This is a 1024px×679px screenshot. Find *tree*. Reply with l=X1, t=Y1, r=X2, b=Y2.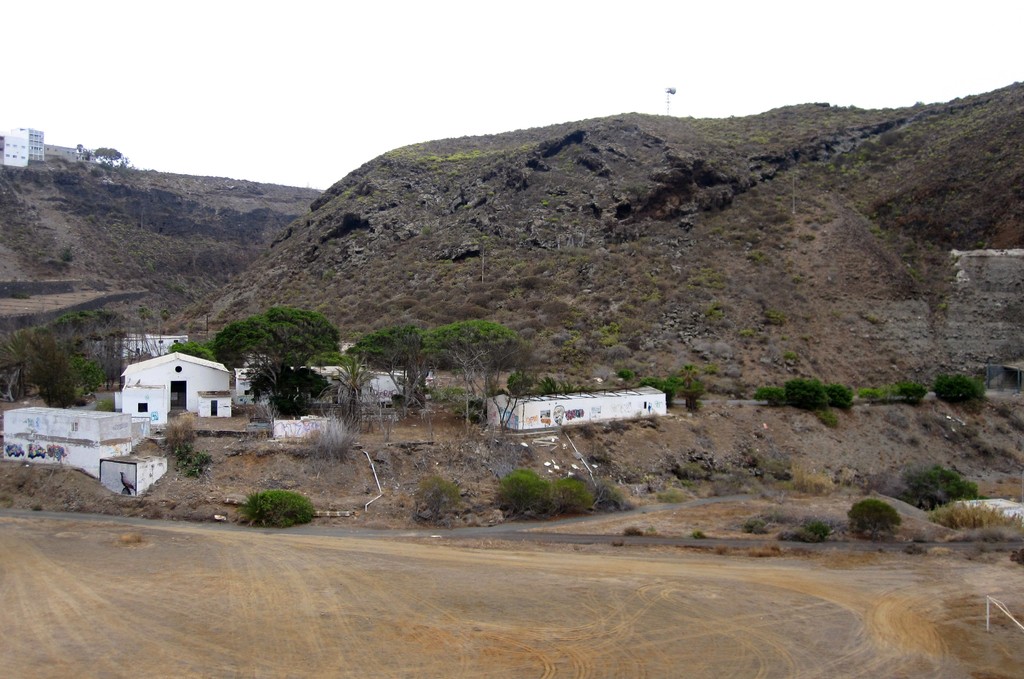
l=211, t=486, r=324, b=540.
